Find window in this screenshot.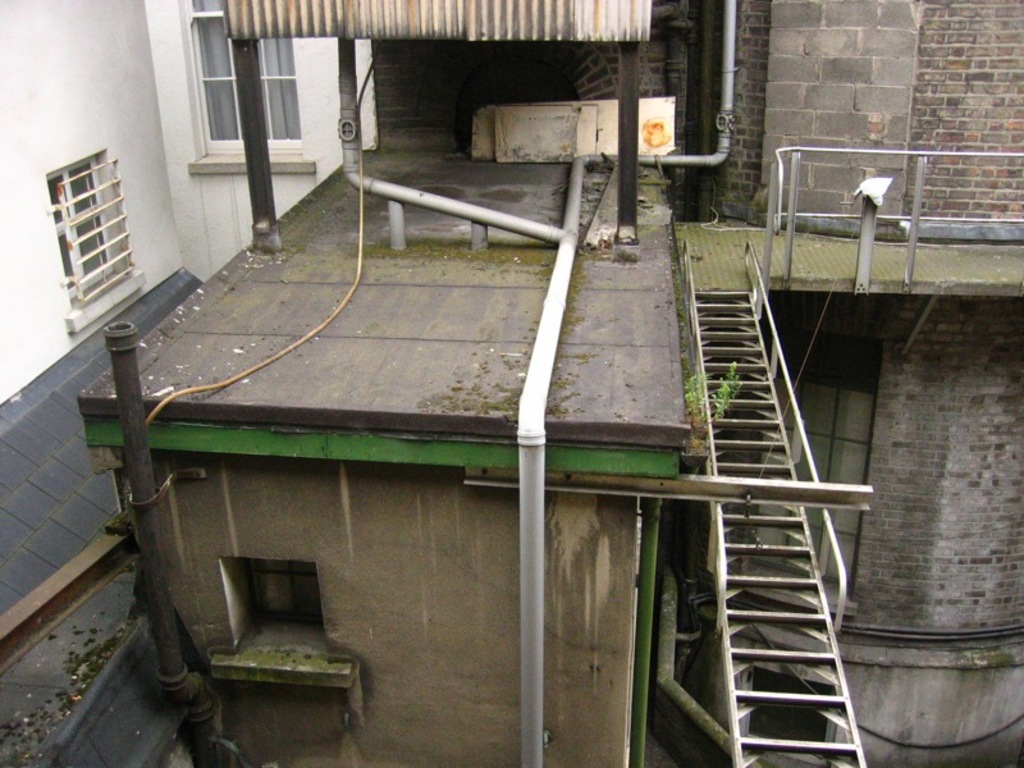
The bounding box for window is [x1=177, y1=0, x2=316, y2=175].
